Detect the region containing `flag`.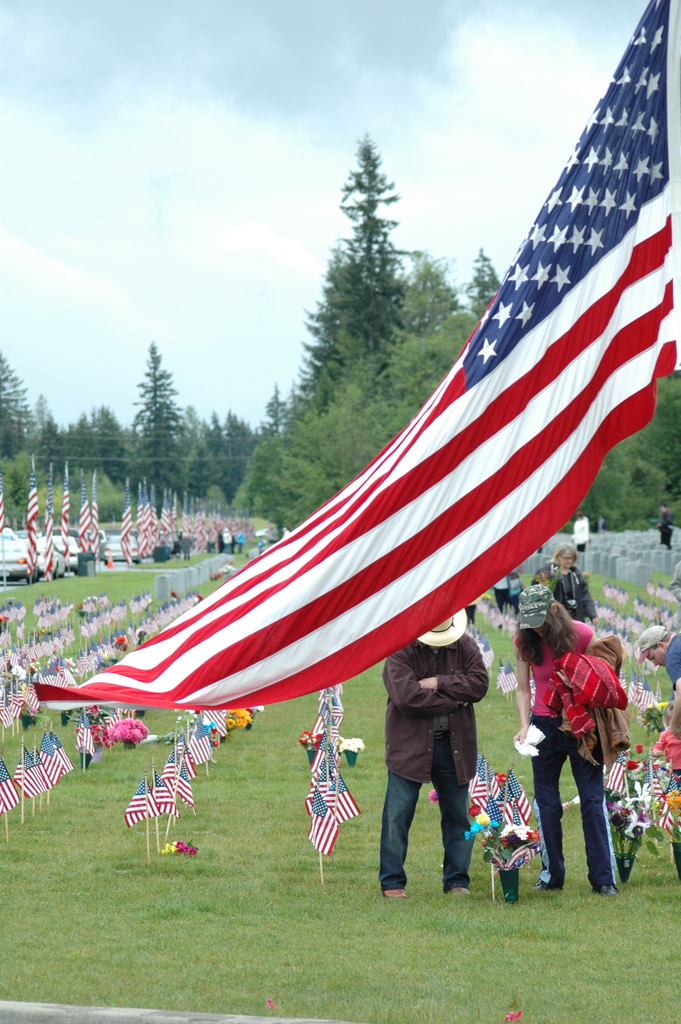
[left=184, top=728, right=210, bottom=764].
